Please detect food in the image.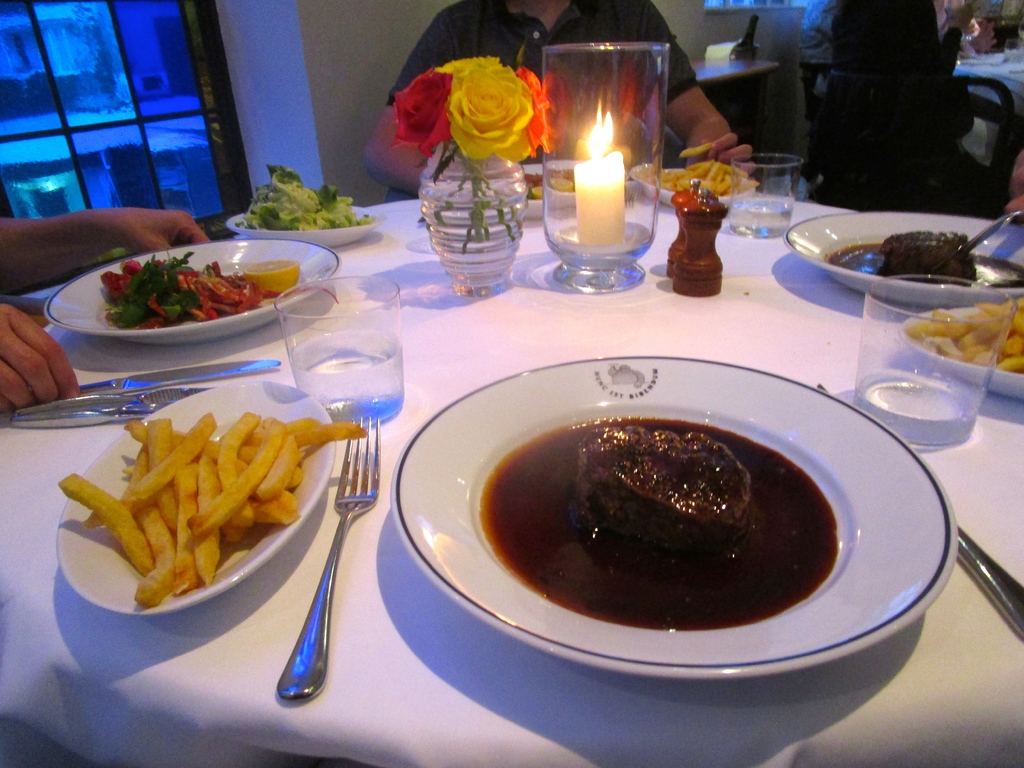
locate(826, 219, 1023, 287).
